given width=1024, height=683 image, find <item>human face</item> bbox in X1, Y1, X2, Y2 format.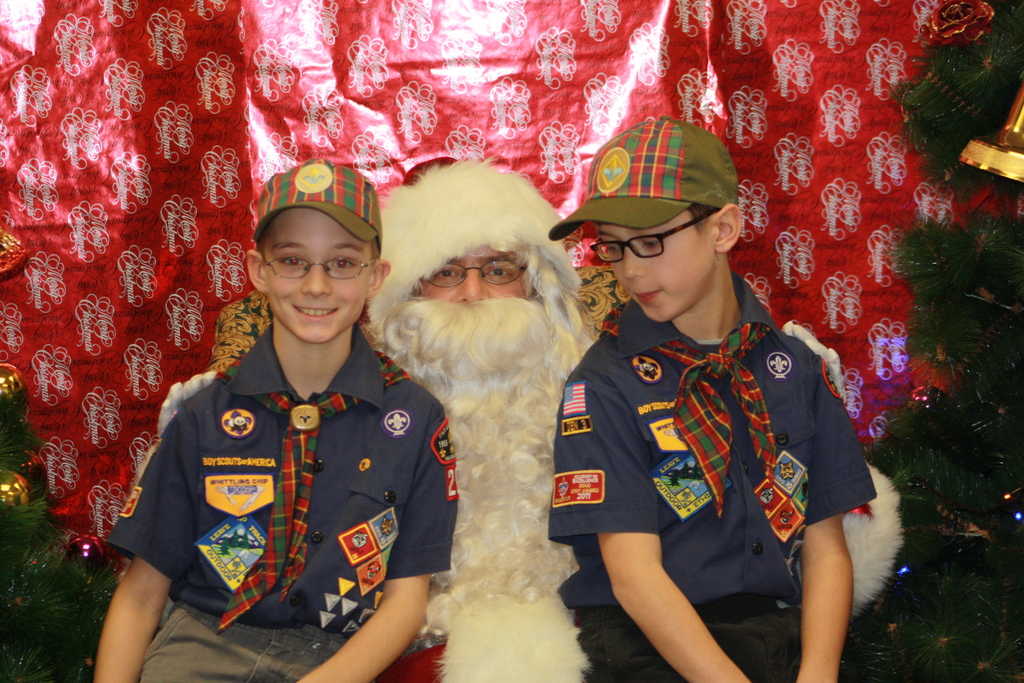
266, 208, 376, 340.
